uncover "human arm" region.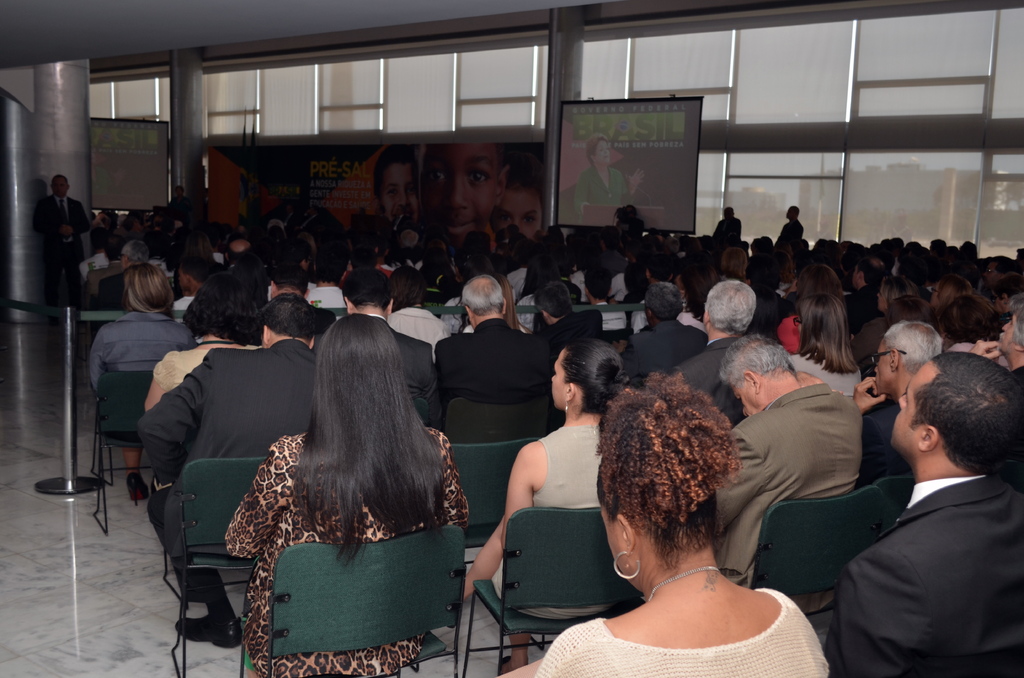
Uncovered: rect(132, 351, 211, 496).
